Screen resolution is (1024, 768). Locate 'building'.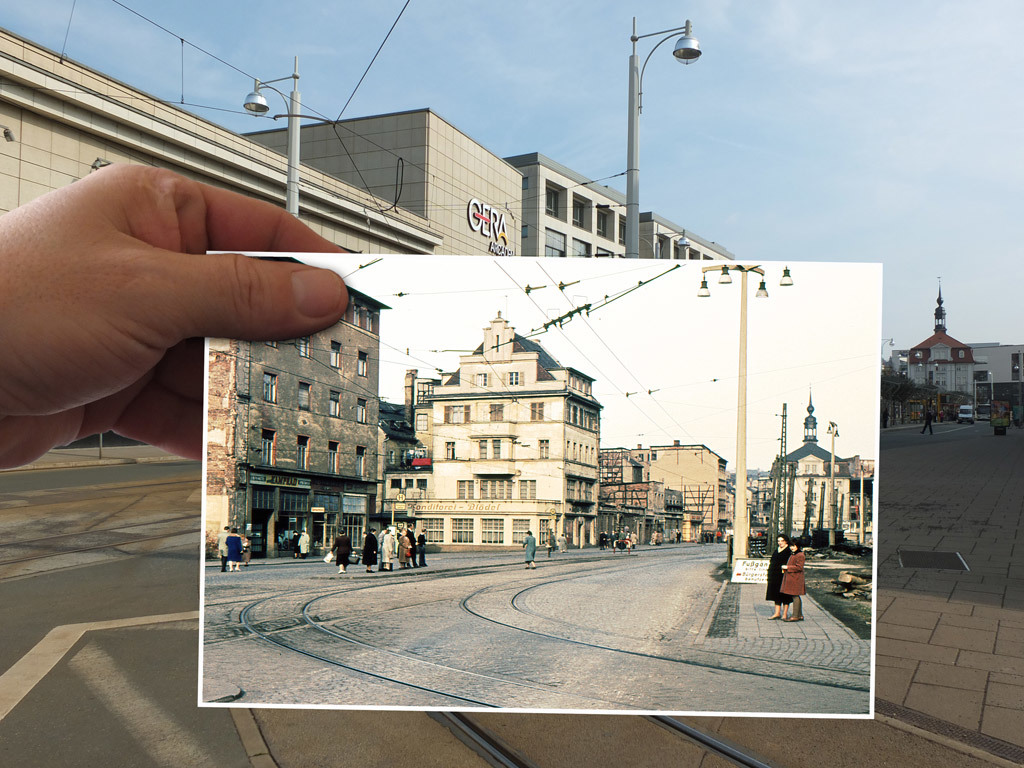
<region>201, 291, 393, 551</region>.
